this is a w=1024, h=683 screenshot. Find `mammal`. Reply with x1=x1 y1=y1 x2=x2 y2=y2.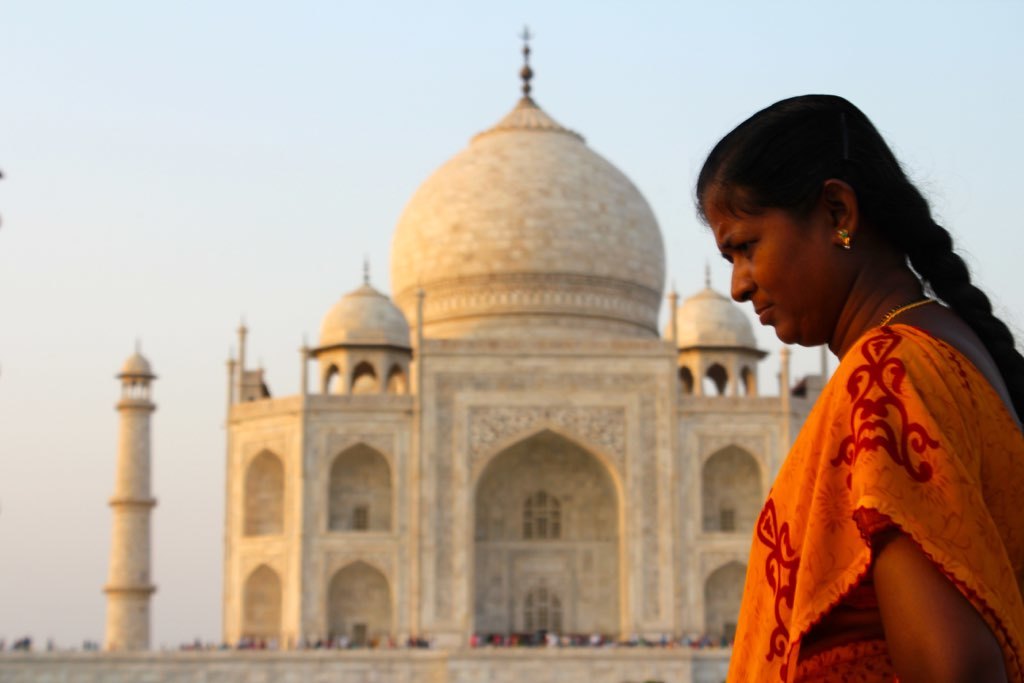
x1=676 y1=133 x2=1023 y2=668.
